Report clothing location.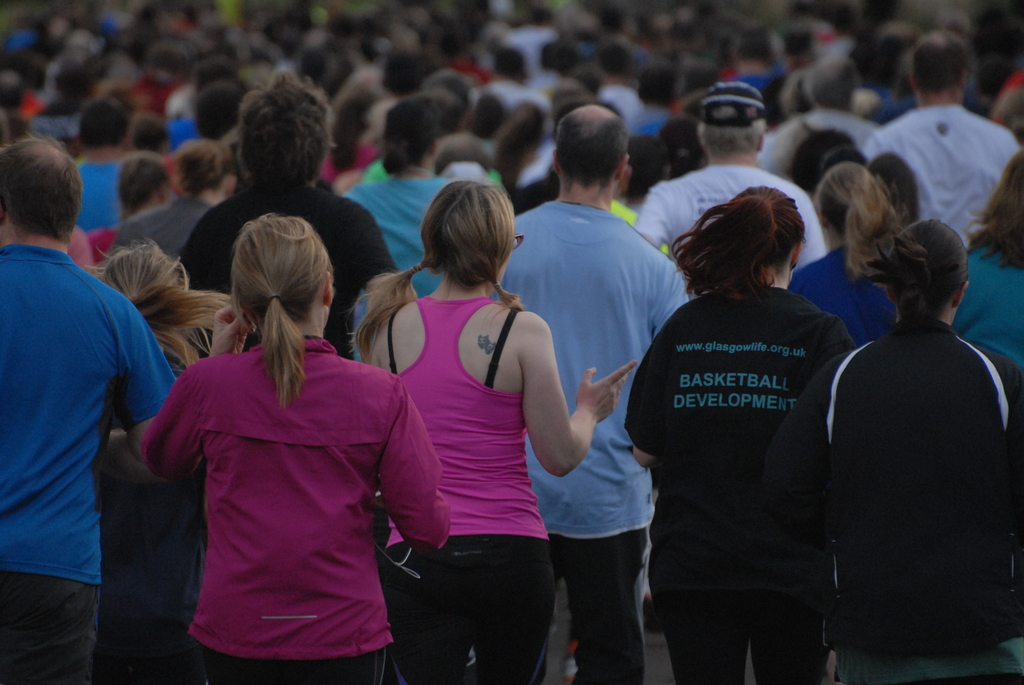
Report: [left=125, top=82, right=188, bottom=117].
